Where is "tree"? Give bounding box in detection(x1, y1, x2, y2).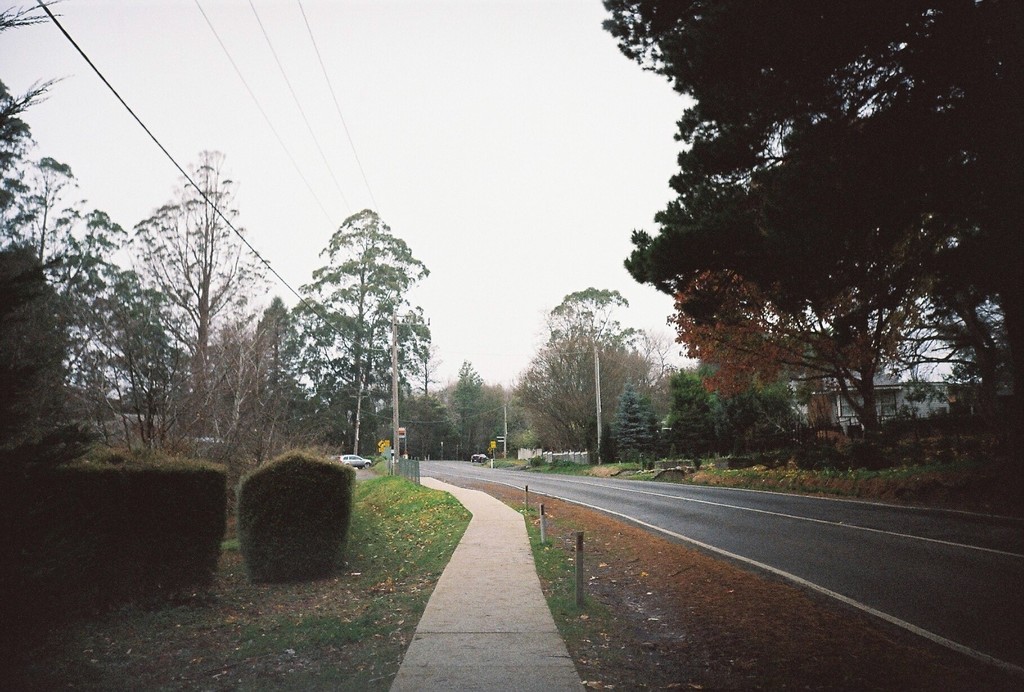
detection(661, 370, 721, 454).
